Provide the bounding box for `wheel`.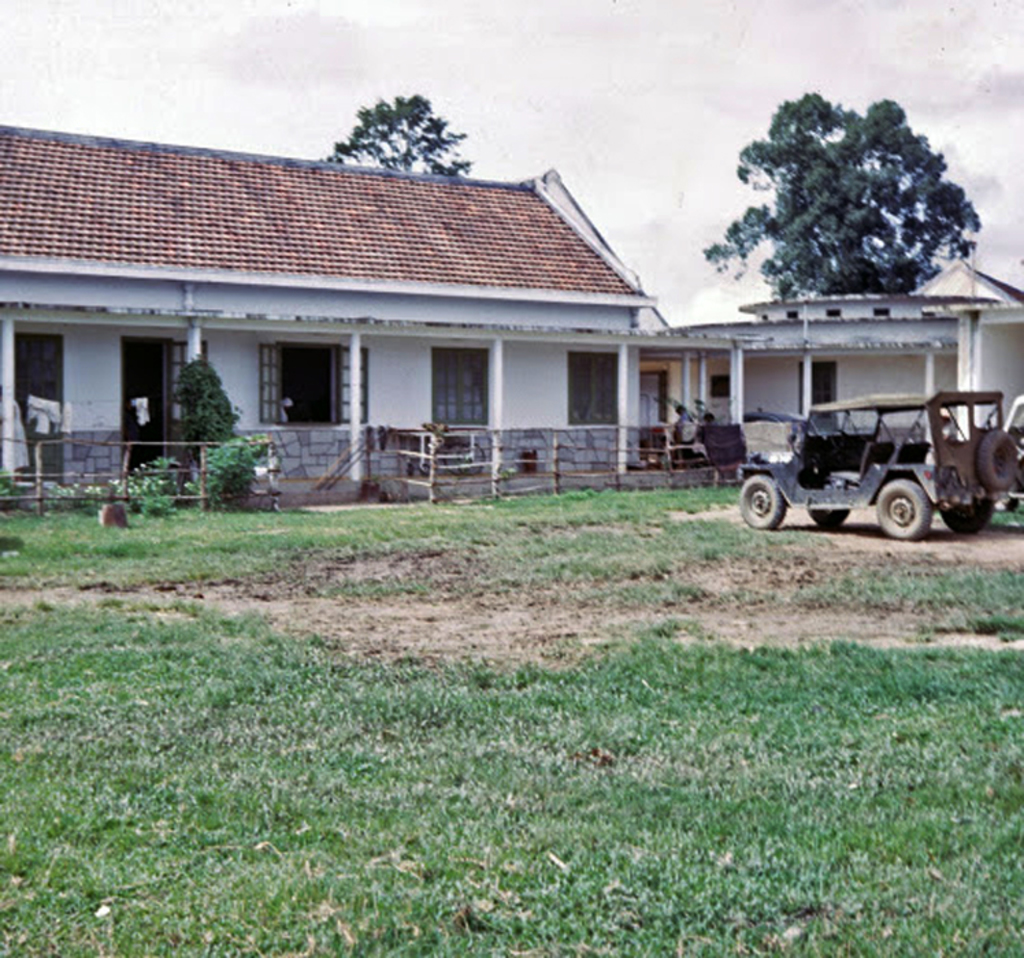
810,509,853,524.
